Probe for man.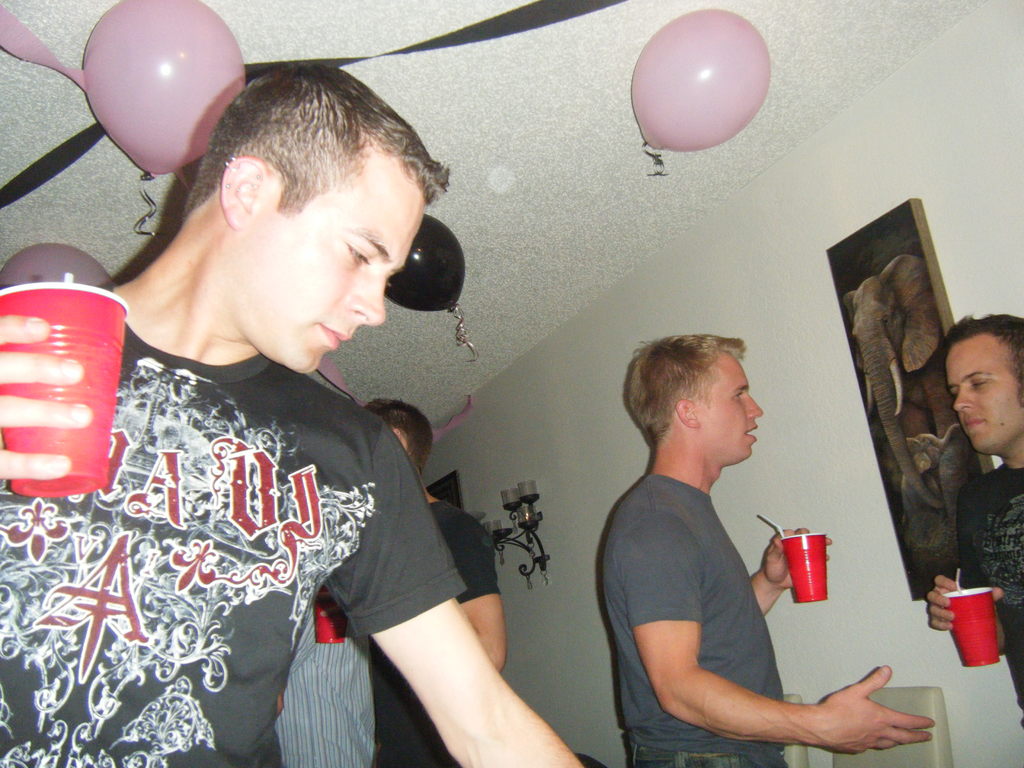
Probe result: box(925, 314, 1023, 729).
